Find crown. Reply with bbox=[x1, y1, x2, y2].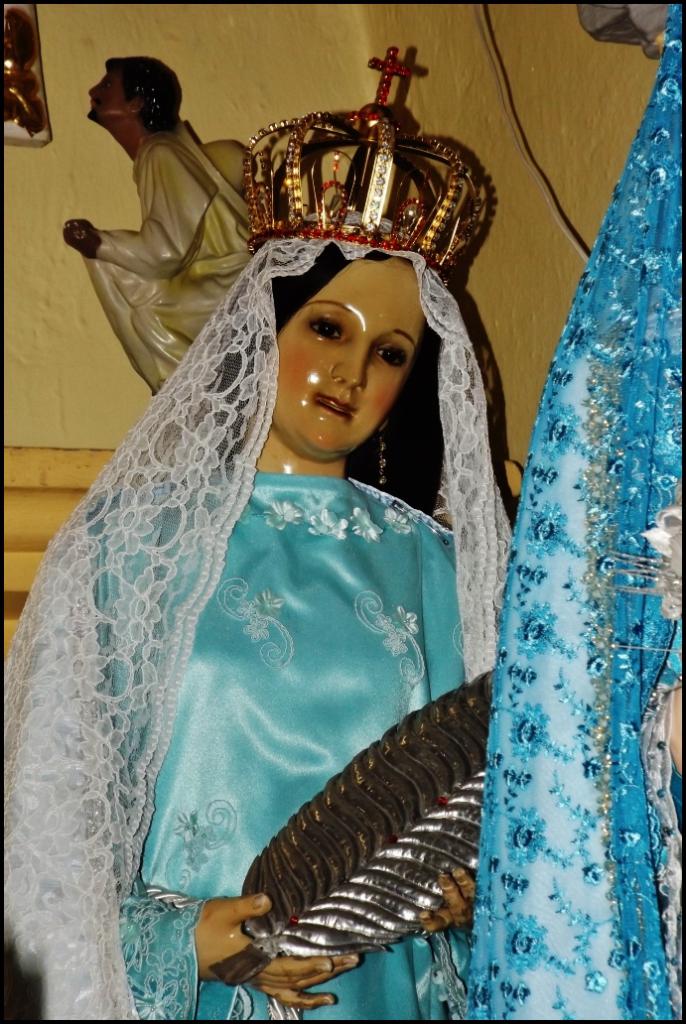
bbox=[238, 46, 486, 273].
